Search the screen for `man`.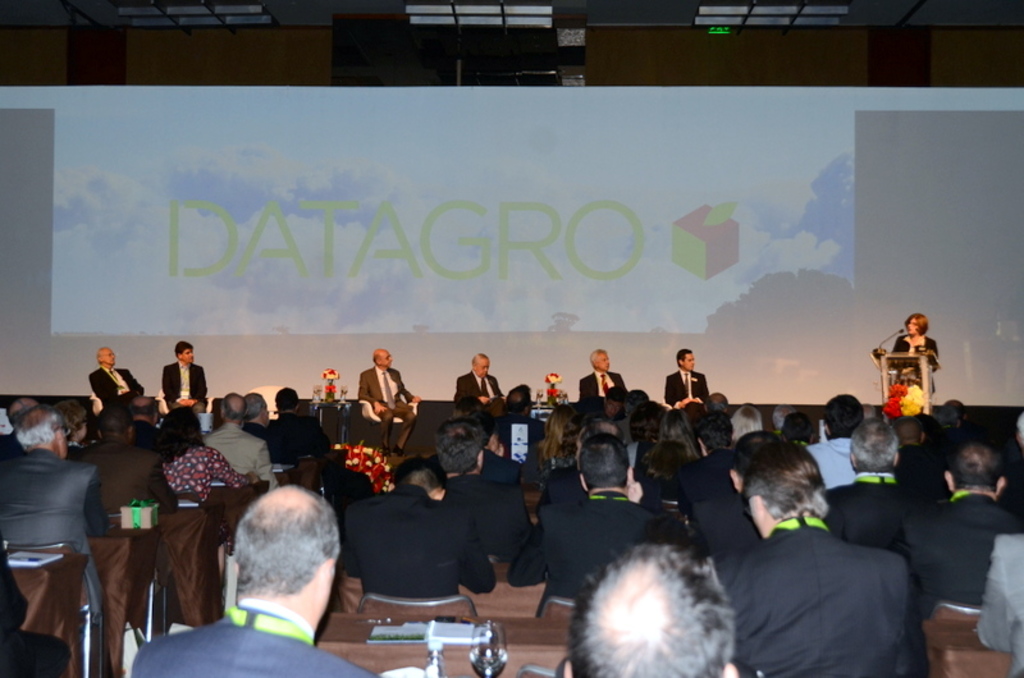
Found at box=[451, 354, 508, 409].
